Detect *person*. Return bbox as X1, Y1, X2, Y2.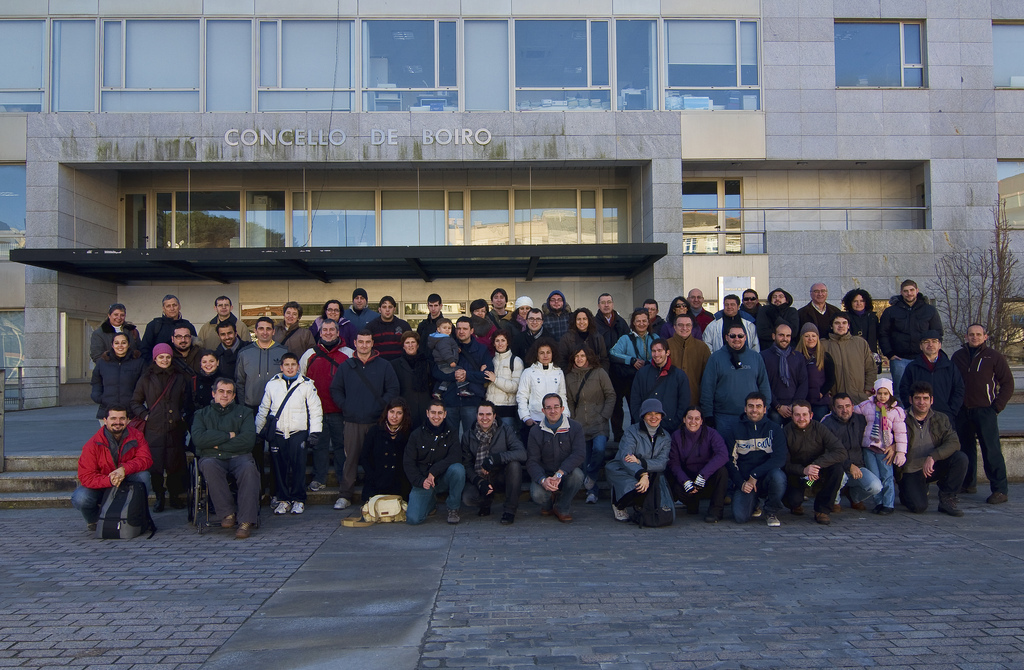
594, 294, 630, 349.
